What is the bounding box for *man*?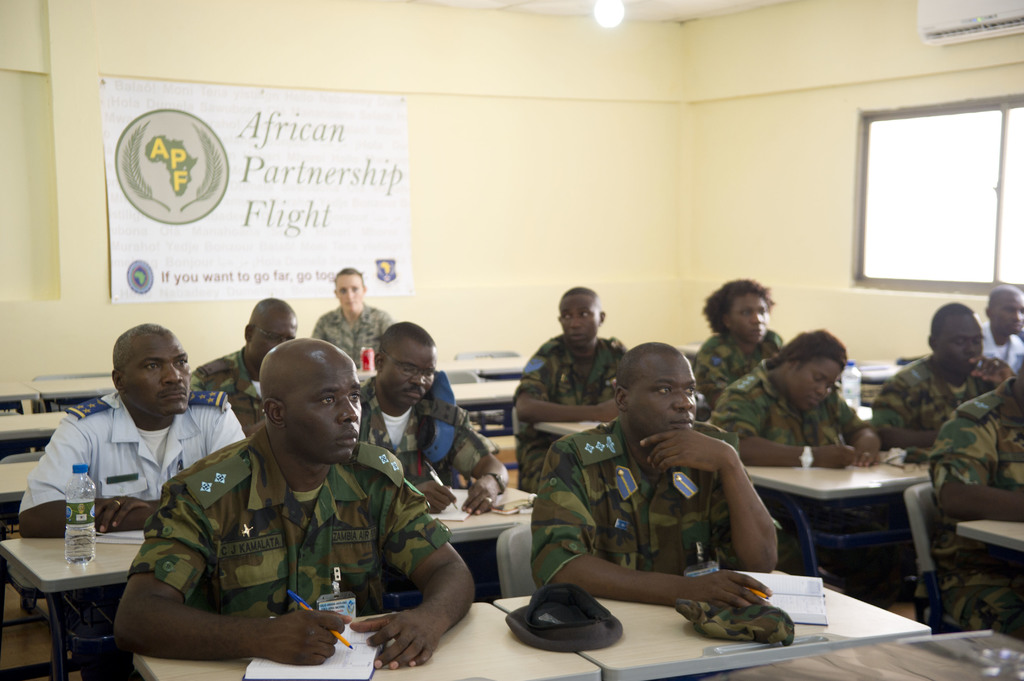
[left=869, top=299, right=1021, bottom=451].
